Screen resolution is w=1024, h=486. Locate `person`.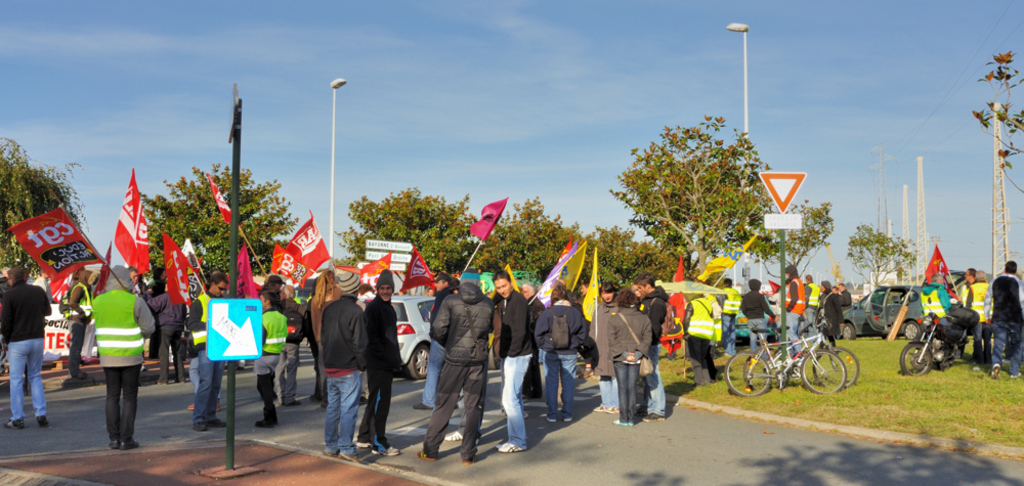
l=429, t=270, r=496, b=459.
